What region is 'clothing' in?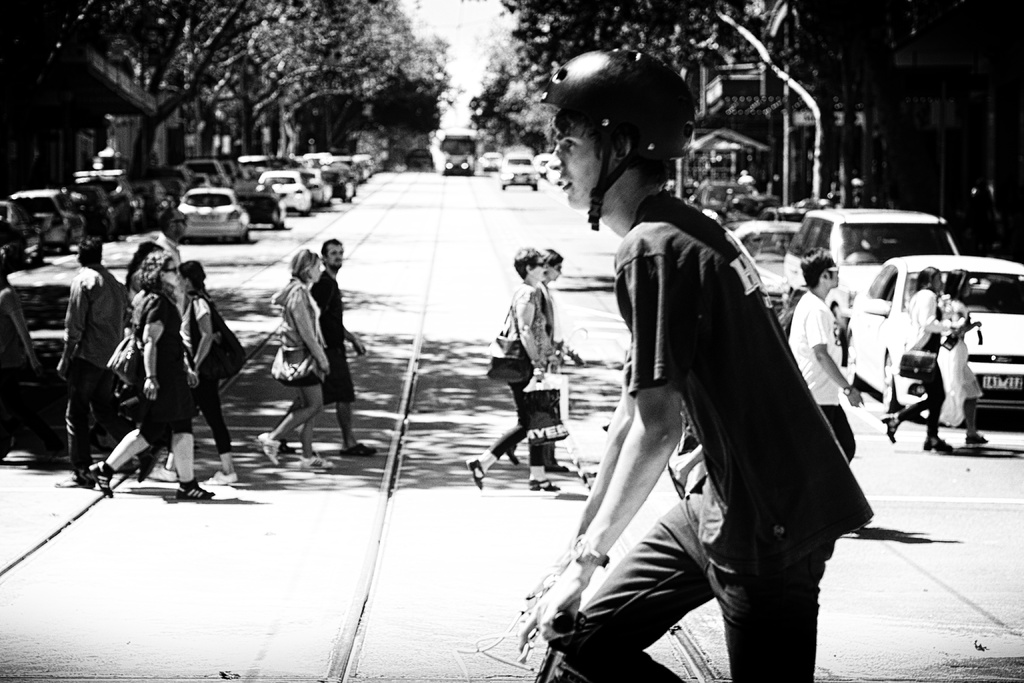
(920, 299, 984, 428).
